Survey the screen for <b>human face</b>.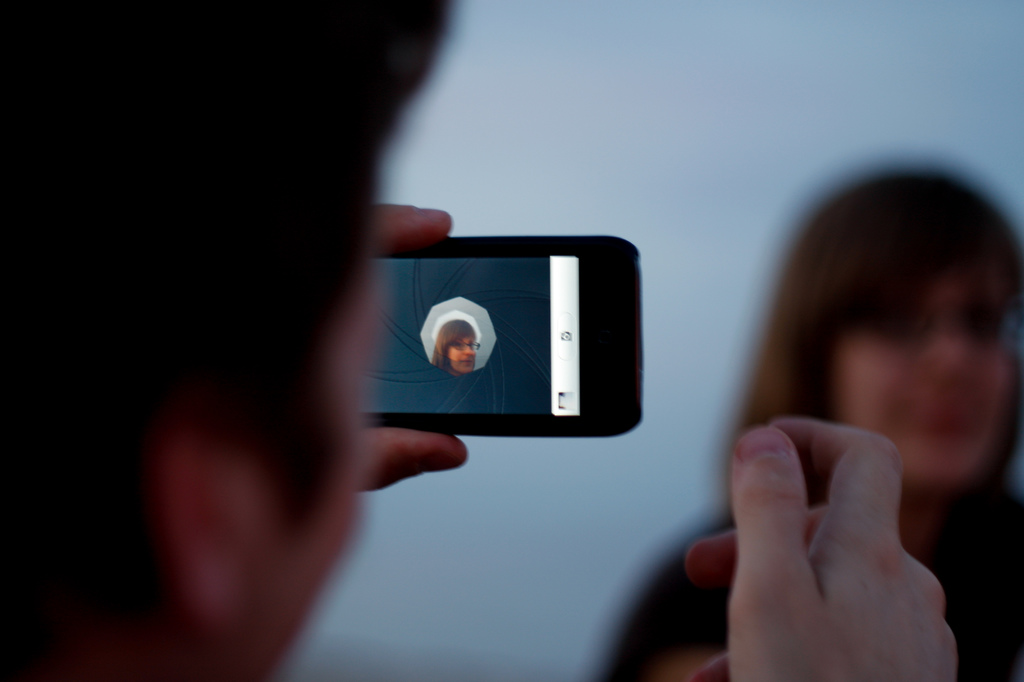
Survey found: 445:328:481:363.
